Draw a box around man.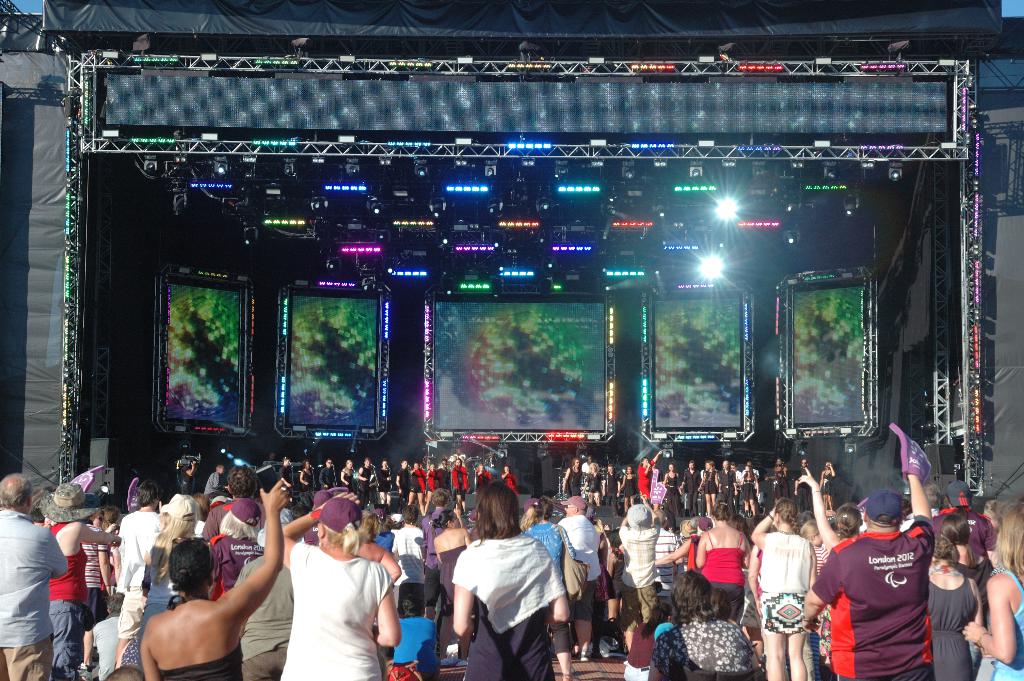
719 461 739 515.
